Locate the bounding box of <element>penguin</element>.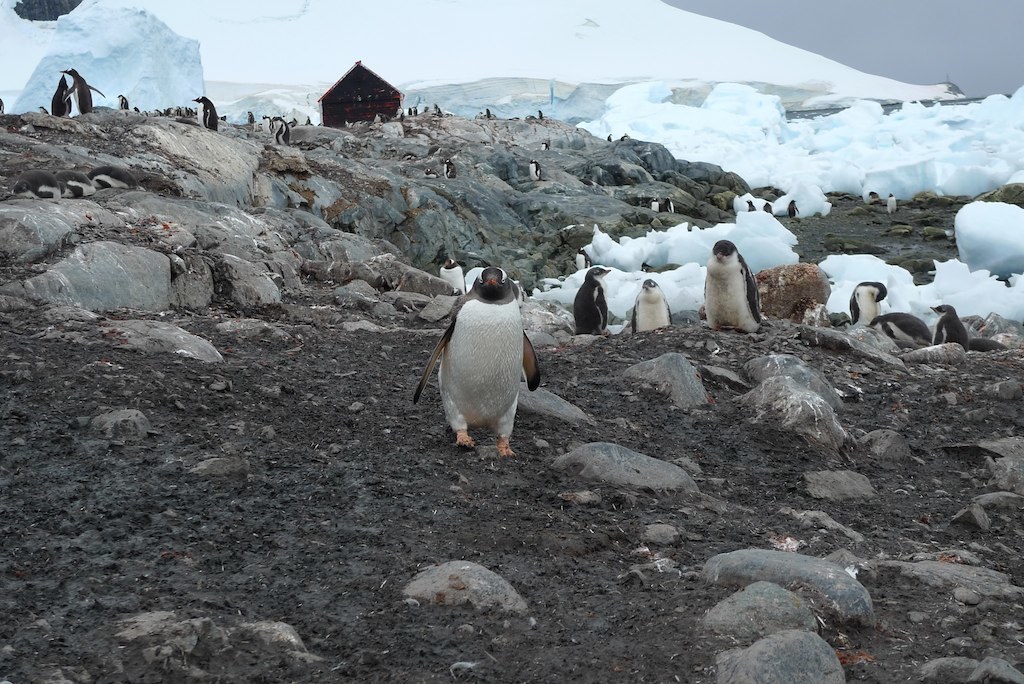
Bounding box: 887, 192, 897, 213.
